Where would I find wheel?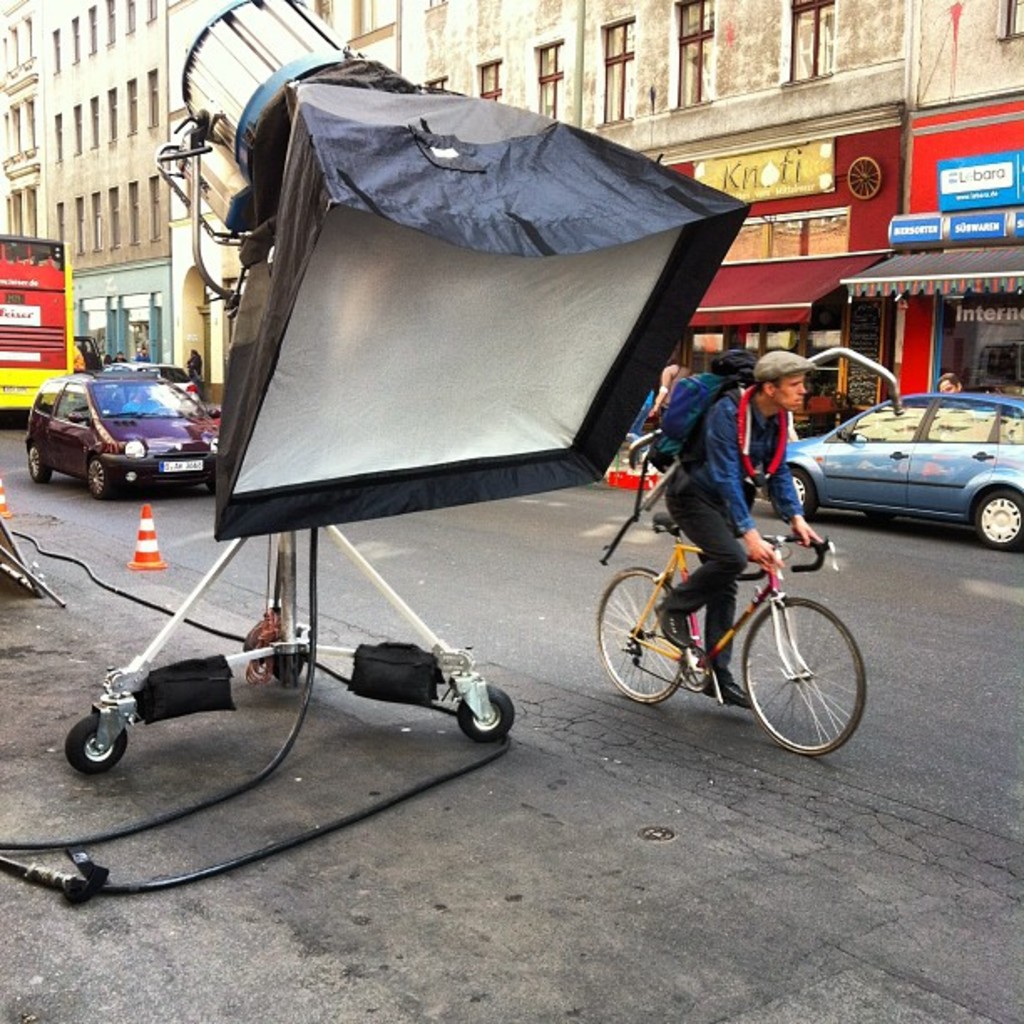
At [763,584,858,753].
